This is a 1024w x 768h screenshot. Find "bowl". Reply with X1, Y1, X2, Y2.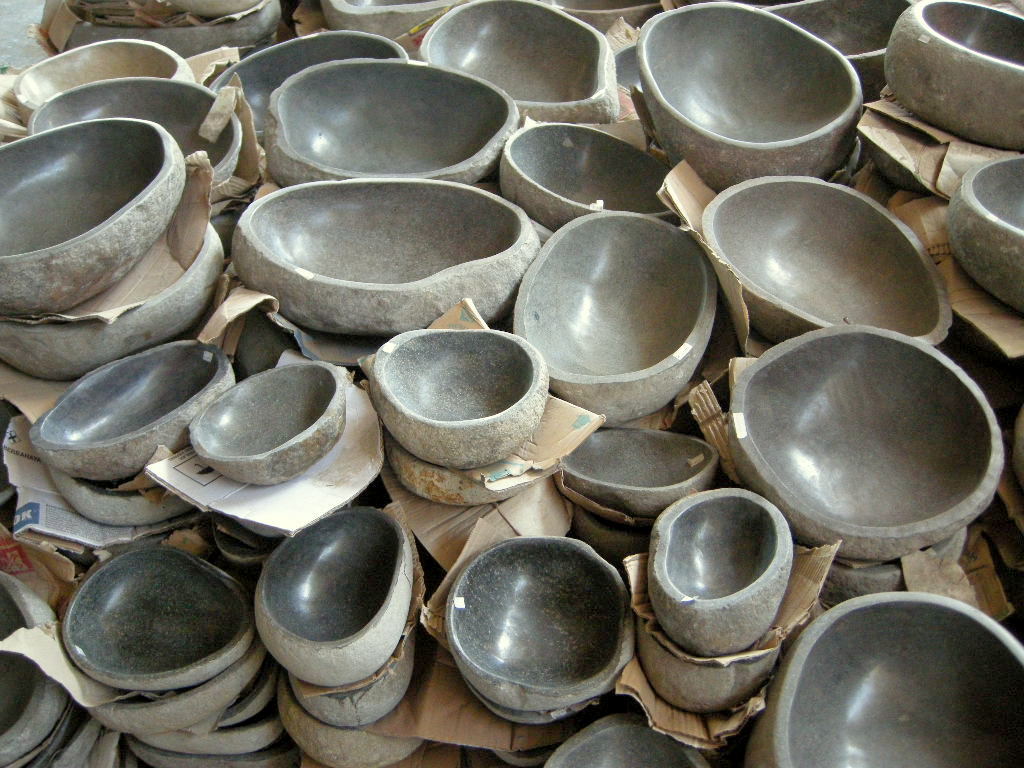
739, 321, 1007, 557.
